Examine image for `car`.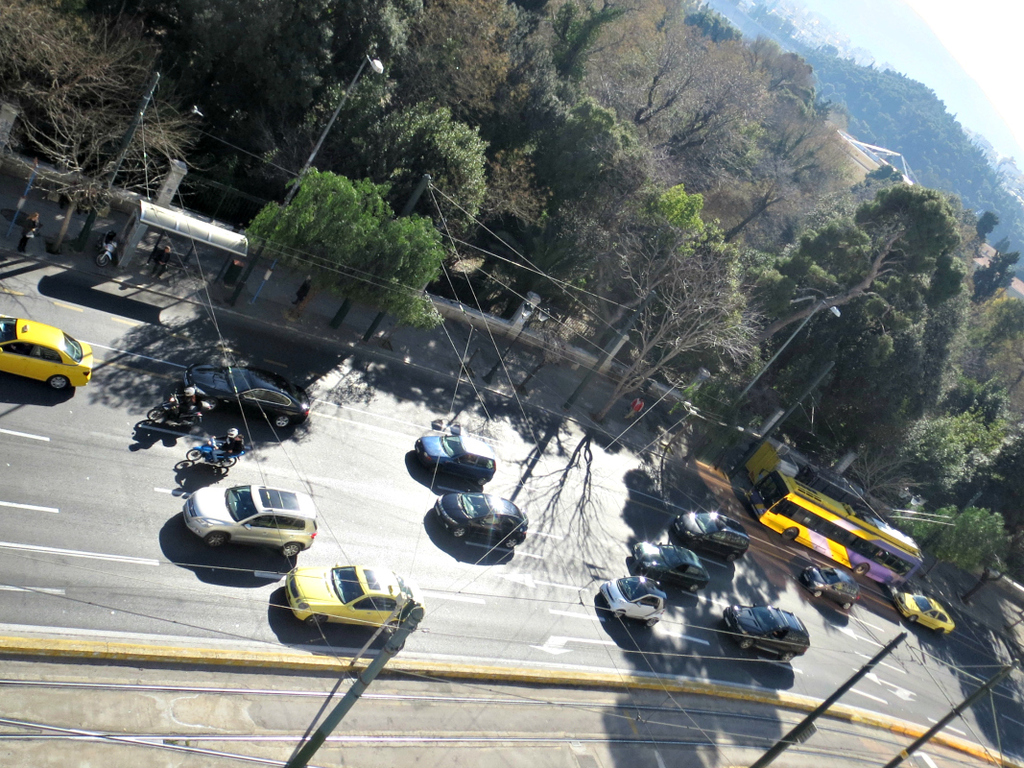
Examination result: bbox(0, 308, 93, 390).
